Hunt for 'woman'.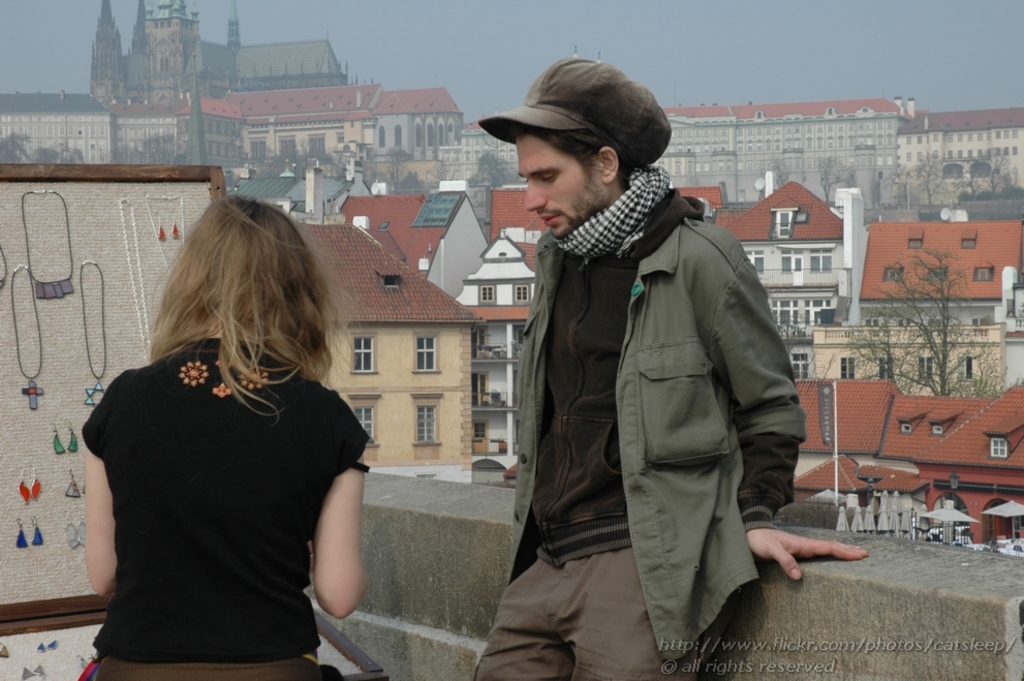
Hunted down at x1=62 y1=146 x2=372 y2=680.
